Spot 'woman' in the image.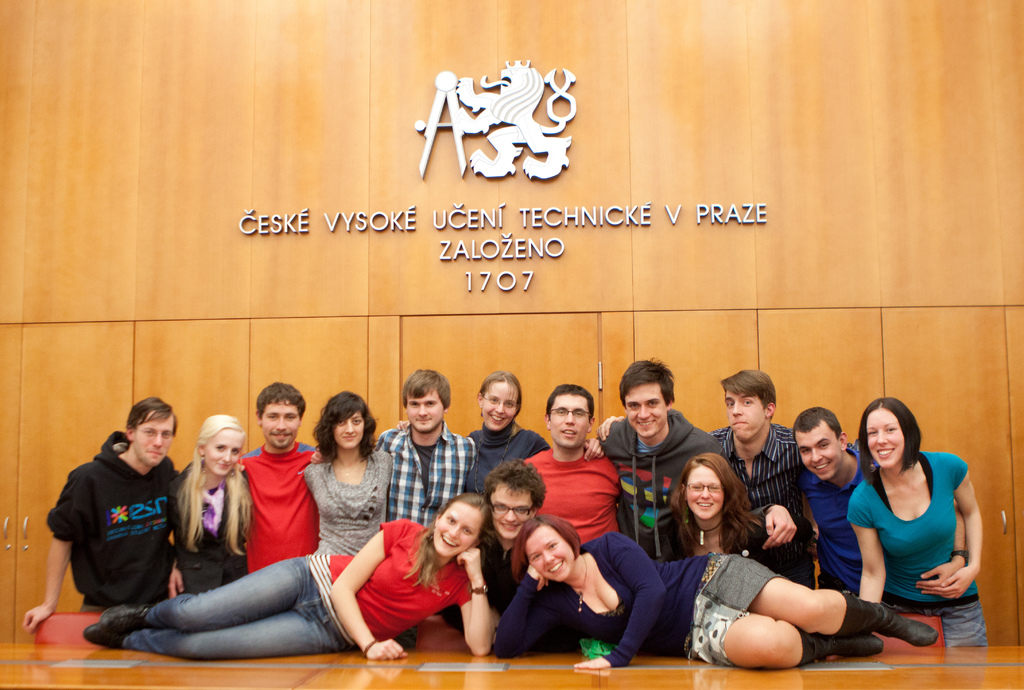
'woman' found at bbox=[817, 384, 974, 671].
